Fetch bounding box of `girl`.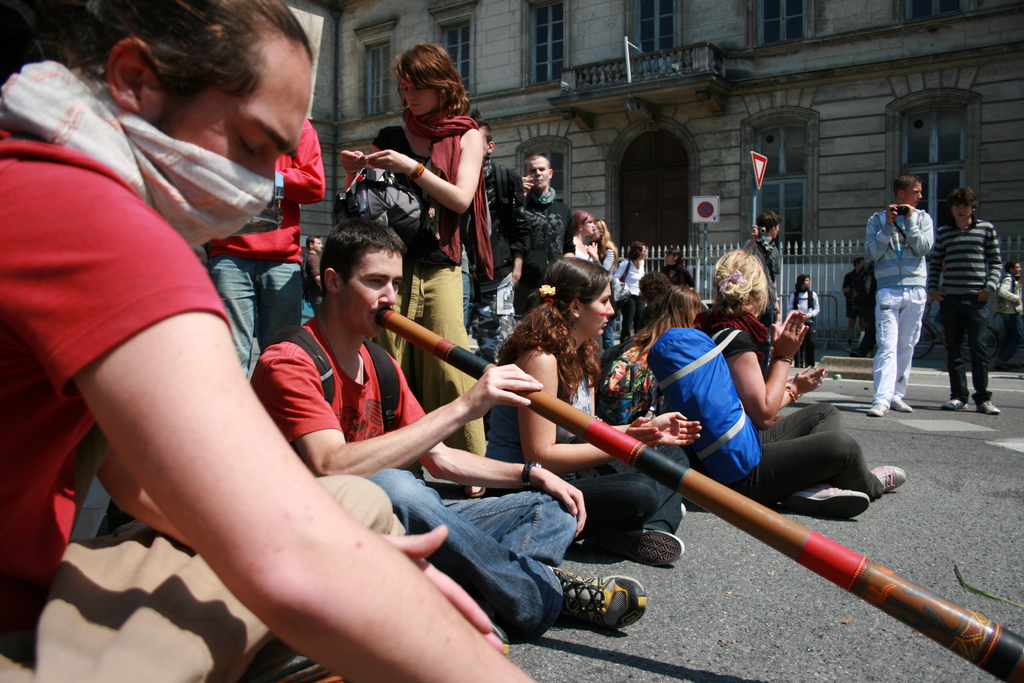
Bbox: x1=569, y1=206, x2=599, y2=264.
